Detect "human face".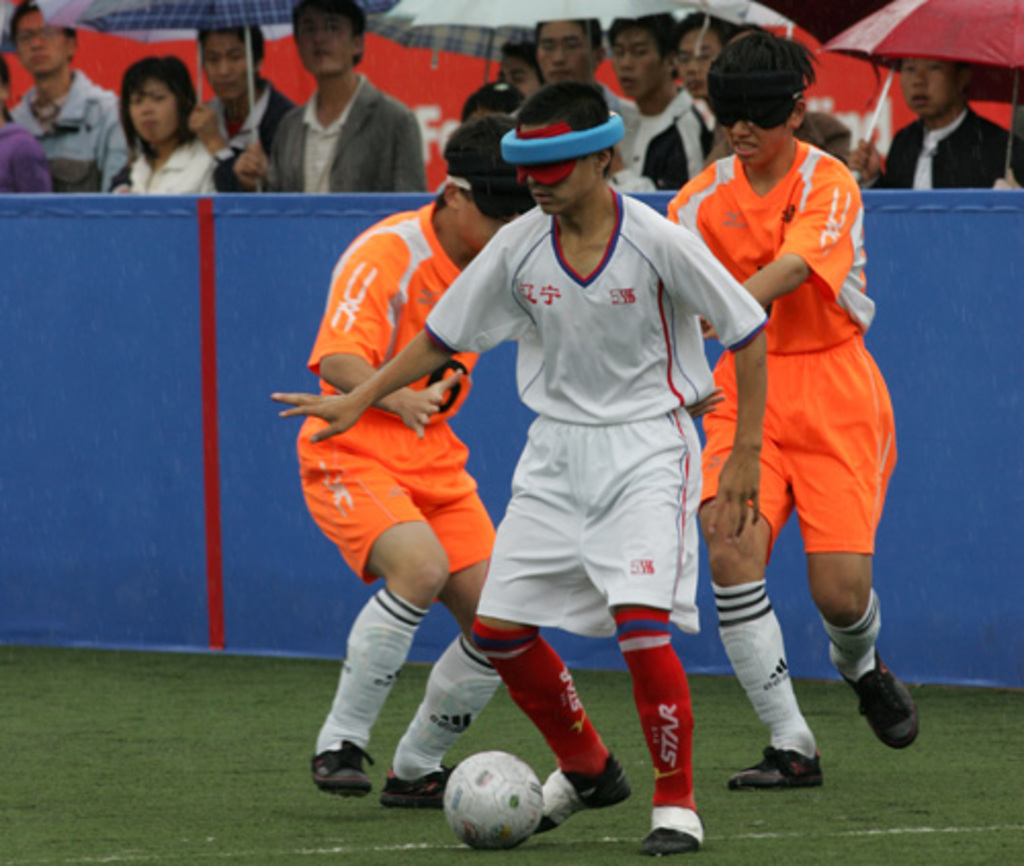
Detected at [199, 16, 256, 98].
